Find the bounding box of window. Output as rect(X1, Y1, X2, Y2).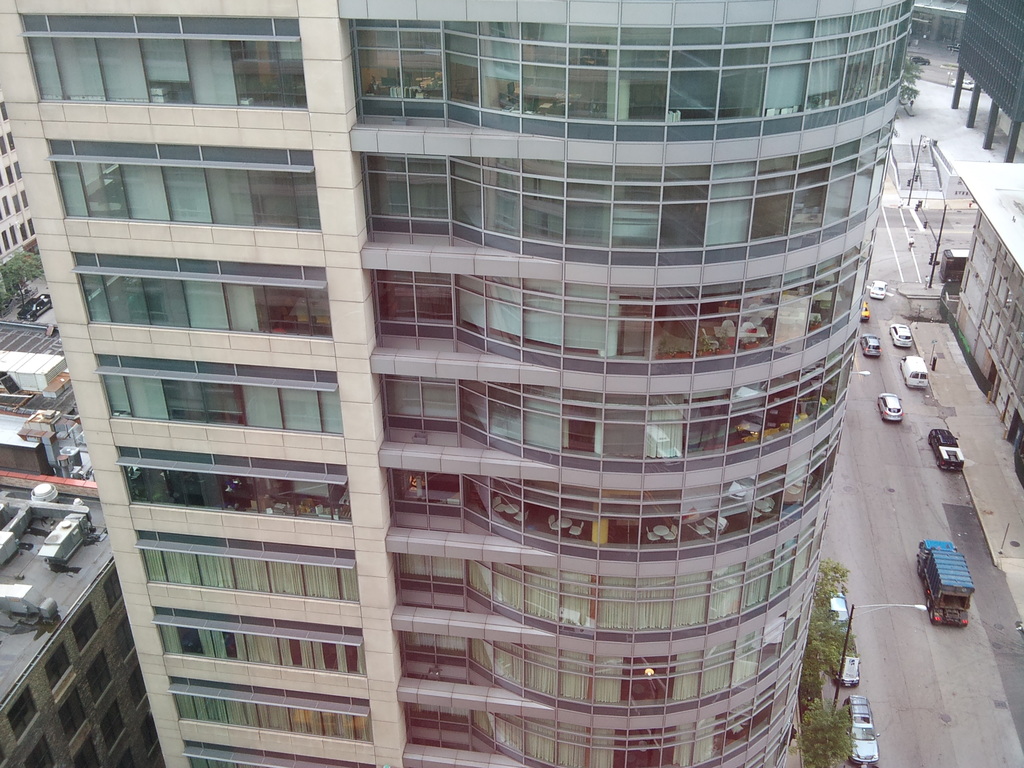
rect(47, 138, 323, 229).
